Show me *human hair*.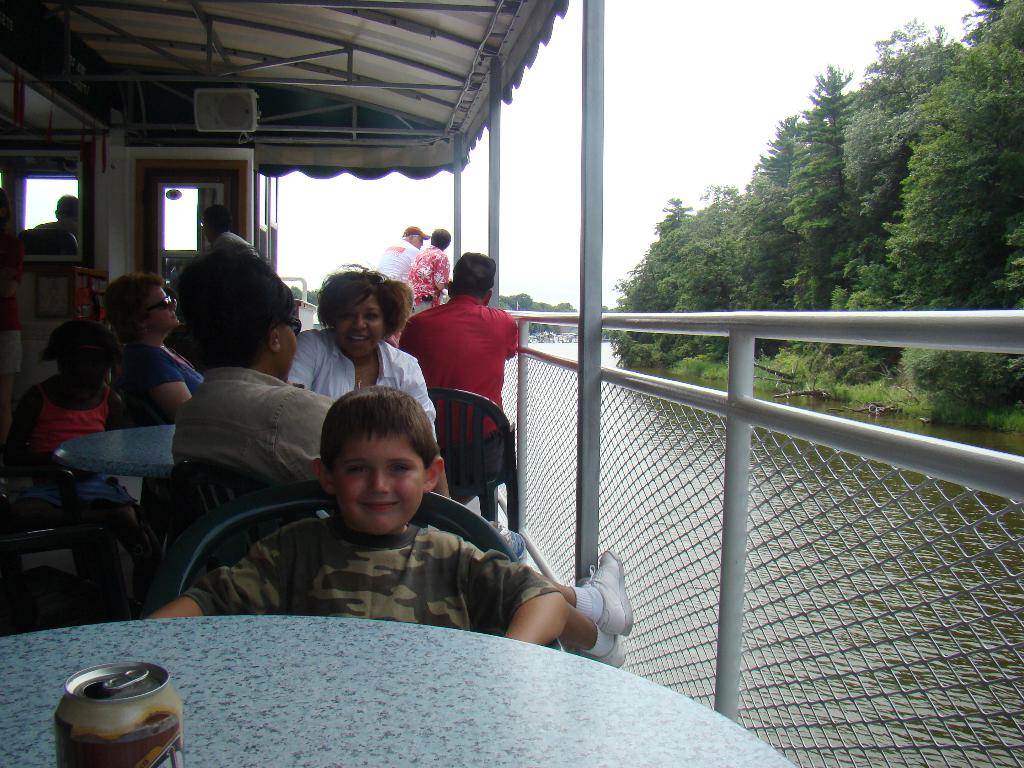
*human hair* is here: 321, 385, 445, 471.
